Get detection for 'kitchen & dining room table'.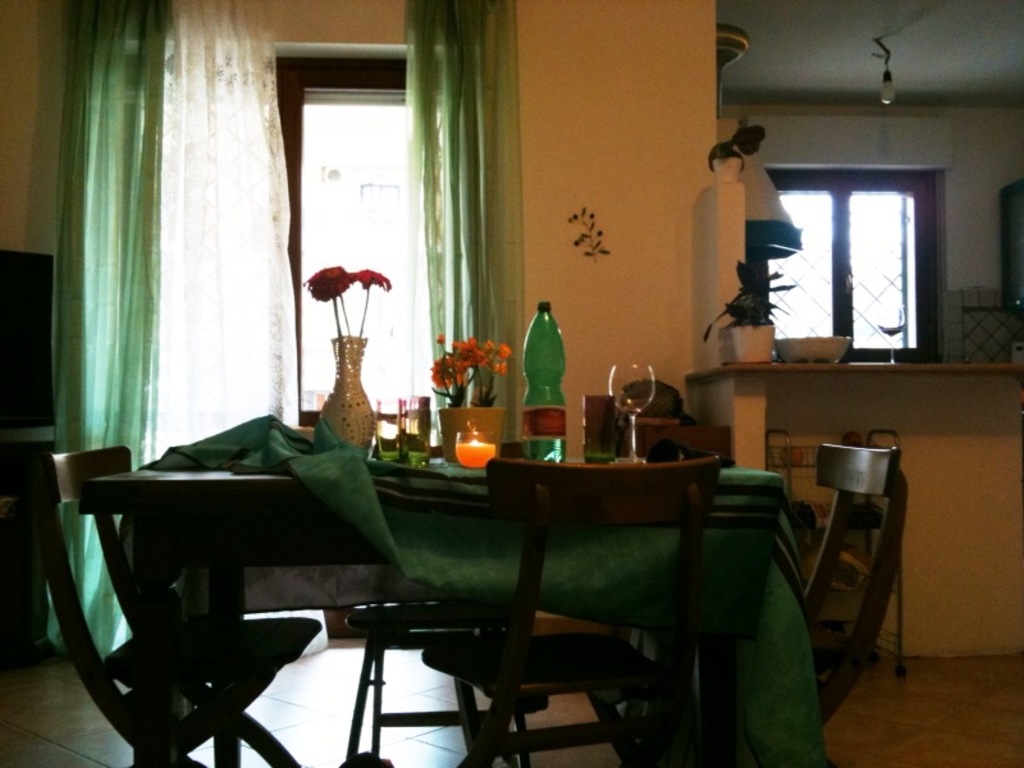
Detection: box=[19, 412, 914, 765].
